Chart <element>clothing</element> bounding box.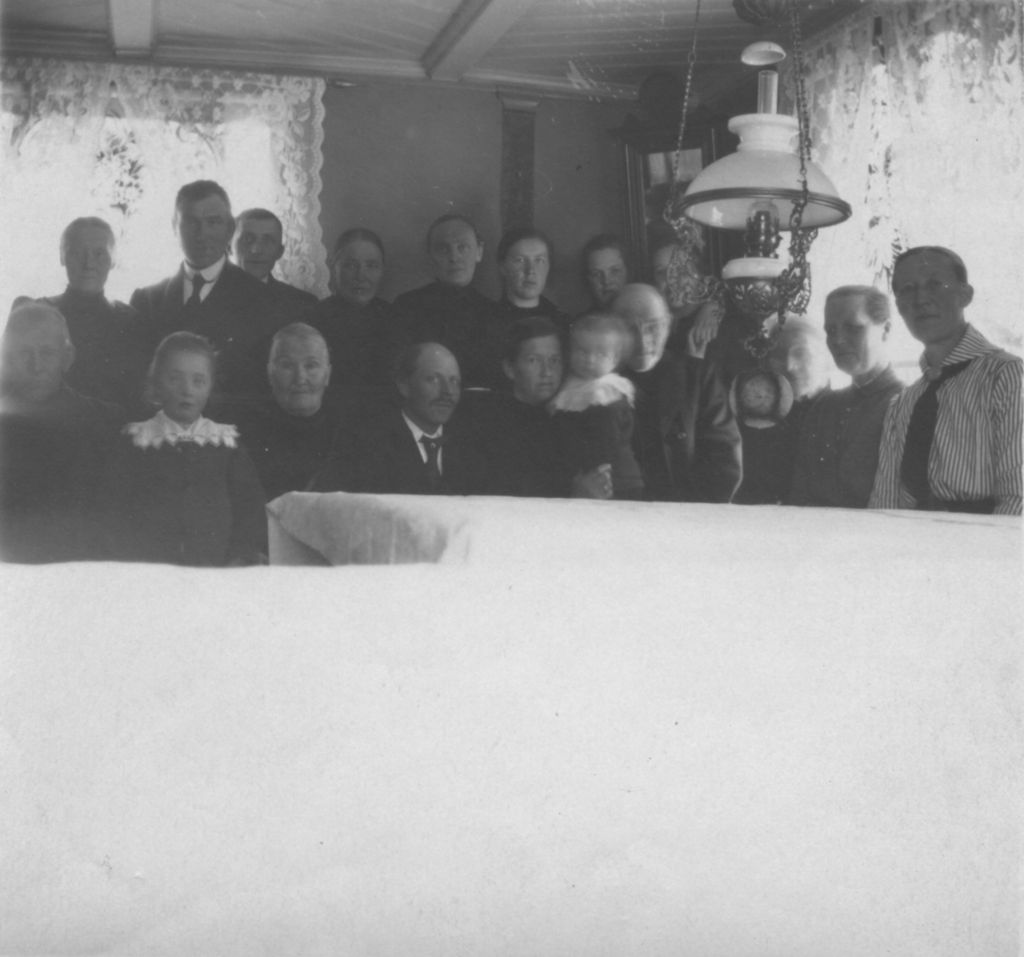
Charted: [869,315,1016,513].
